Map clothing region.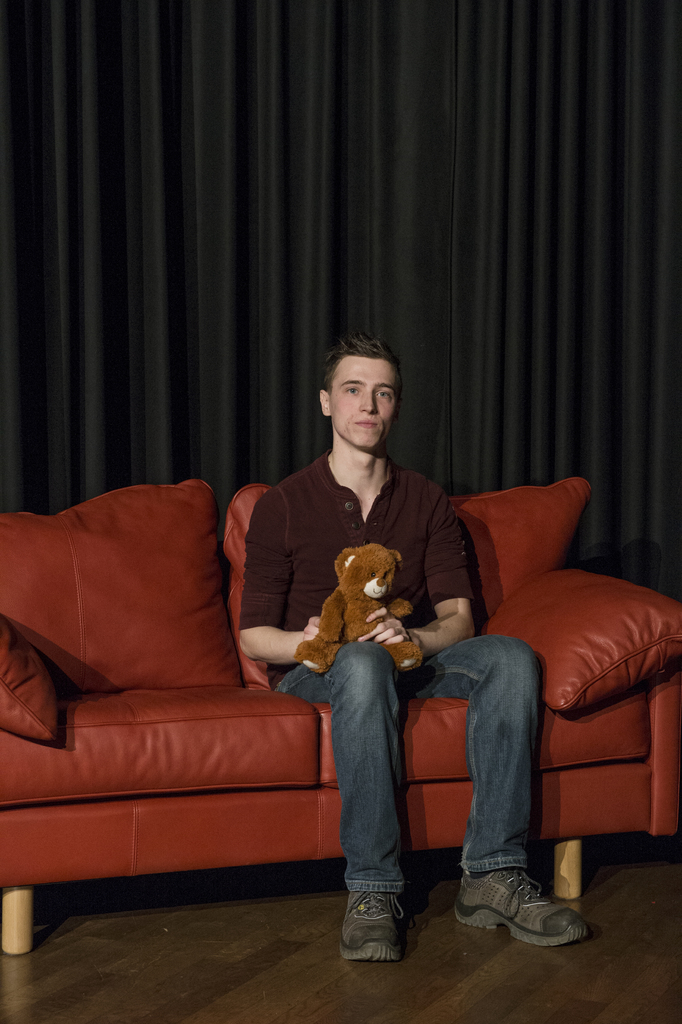
Mapped to crop(235, 439, 566, 885).
